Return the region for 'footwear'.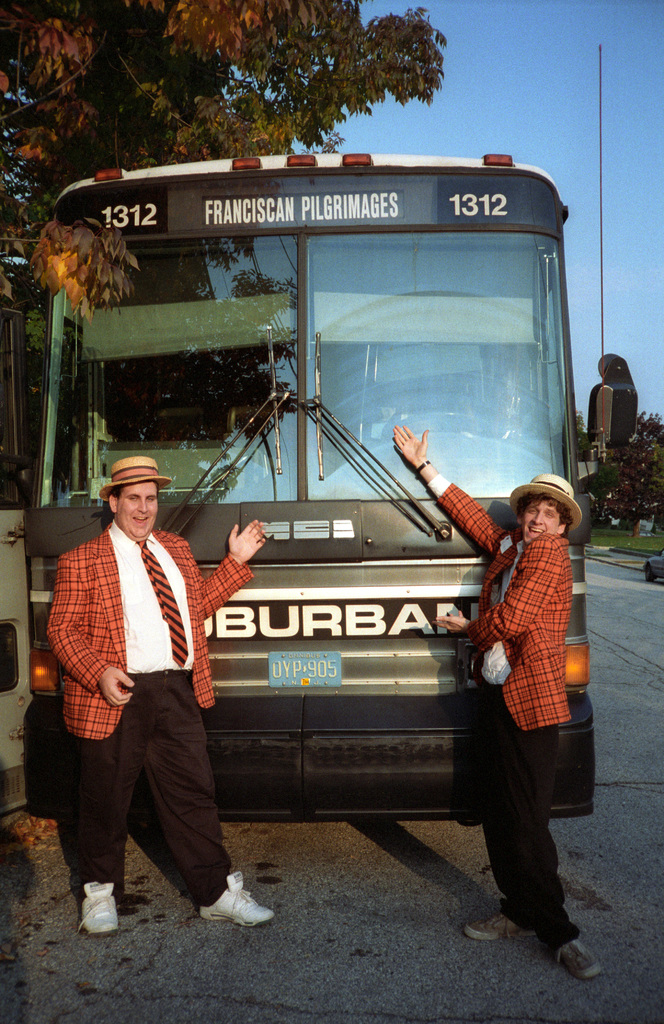
194:878:274:938.
